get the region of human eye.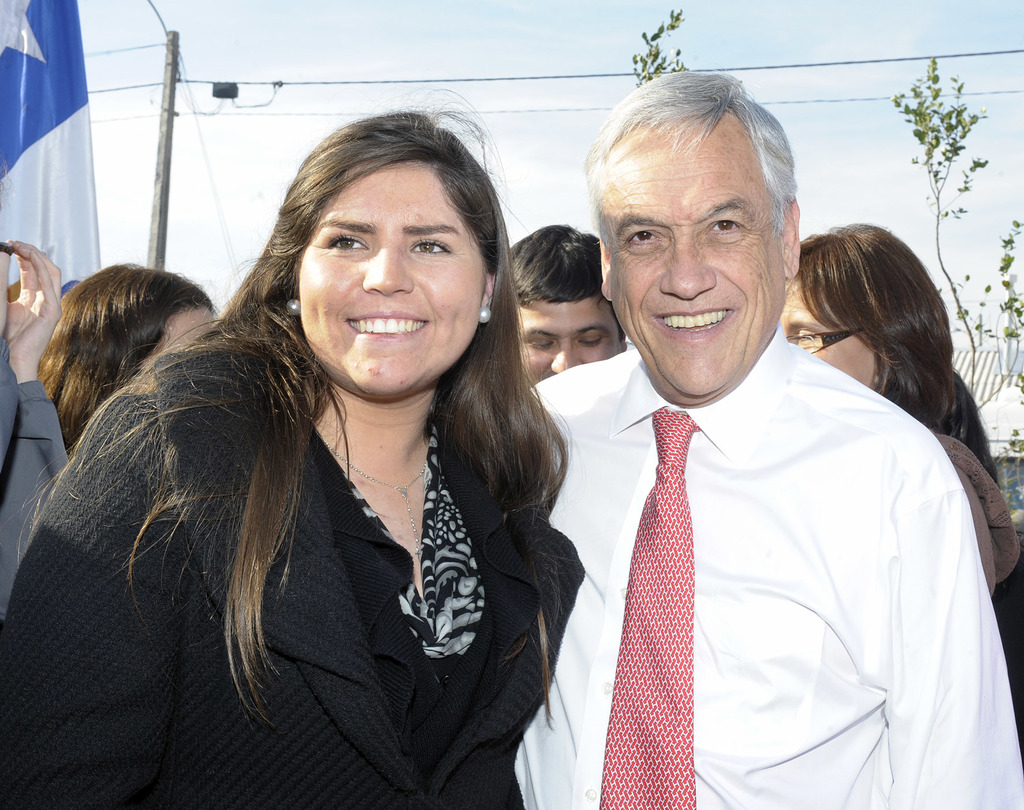
795:324:819:344.
